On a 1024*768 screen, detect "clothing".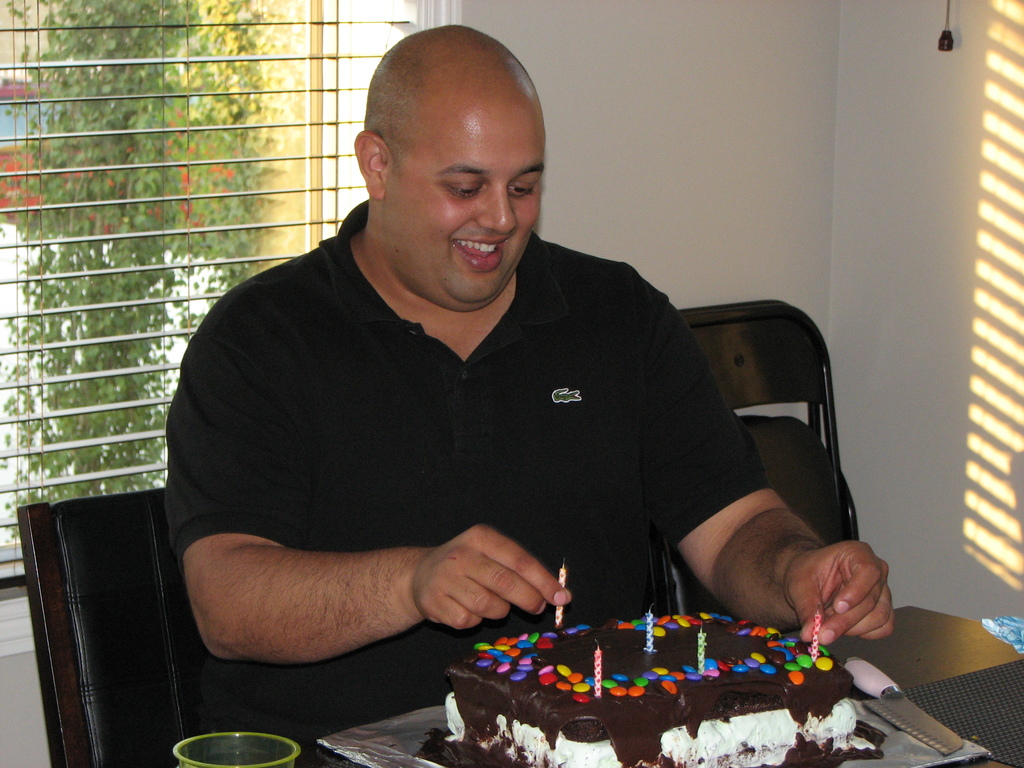
(182, 188, 881, 751).
